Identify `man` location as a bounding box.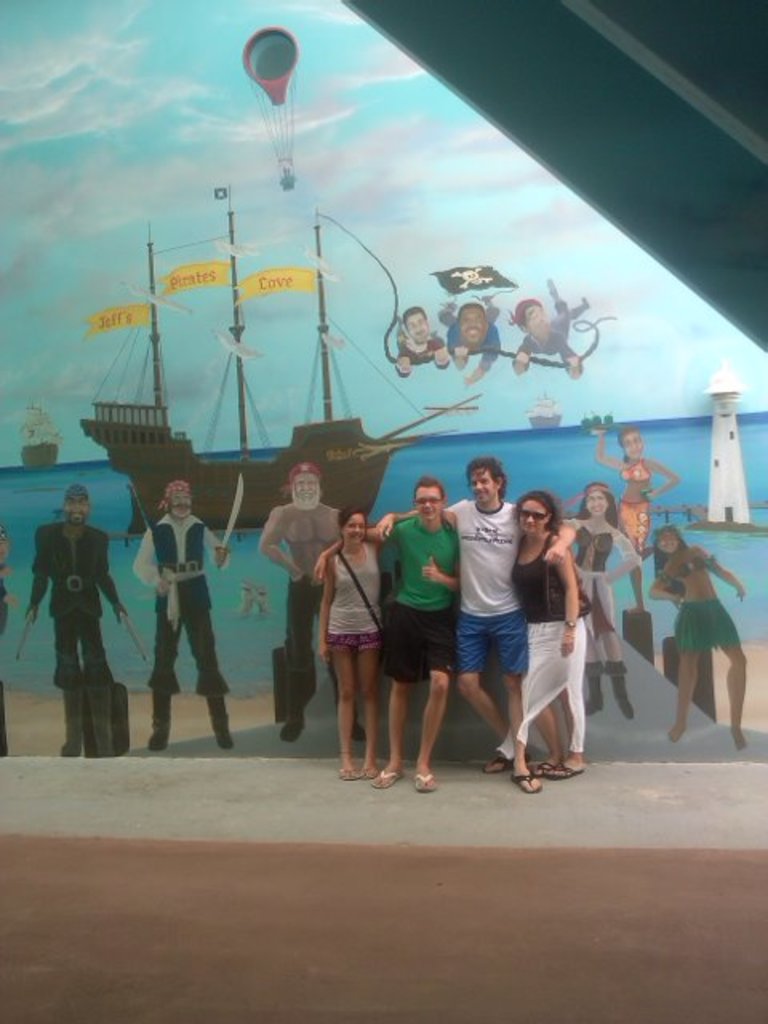
rect(264, 461, 371, 758).
